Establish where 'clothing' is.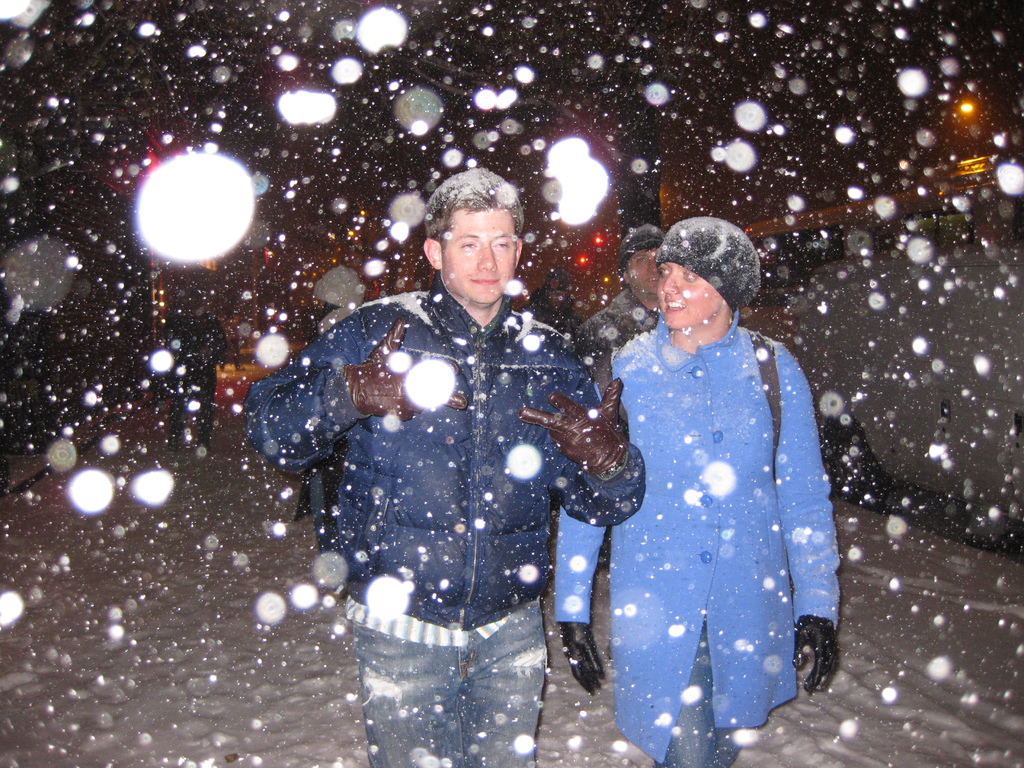
Established at region(589, 281, 836, 723).
